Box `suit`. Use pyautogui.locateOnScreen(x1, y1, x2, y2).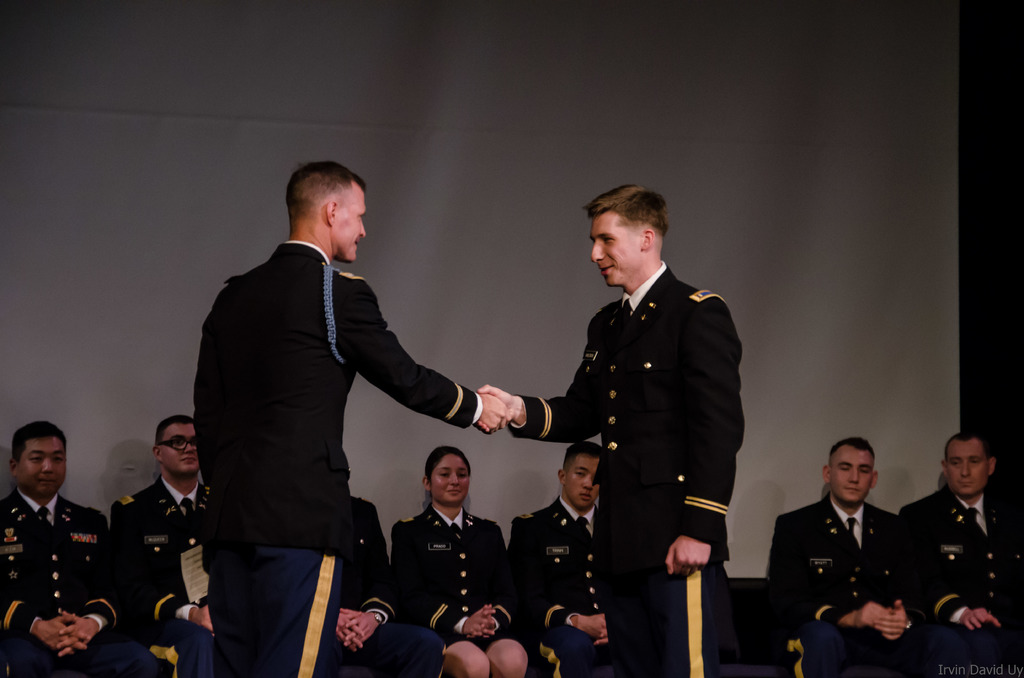
pyautogui.locateOnScreen(899, 483, 1023, 677).
